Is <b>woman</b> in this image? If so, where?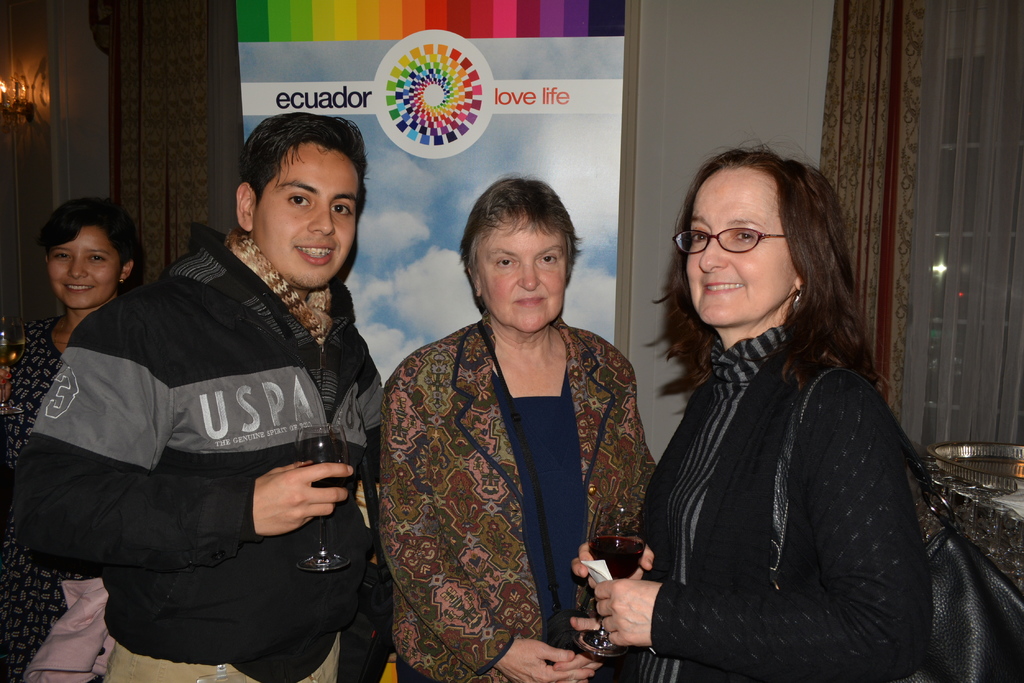
Yes, at box(0, 198, 150, 682).
